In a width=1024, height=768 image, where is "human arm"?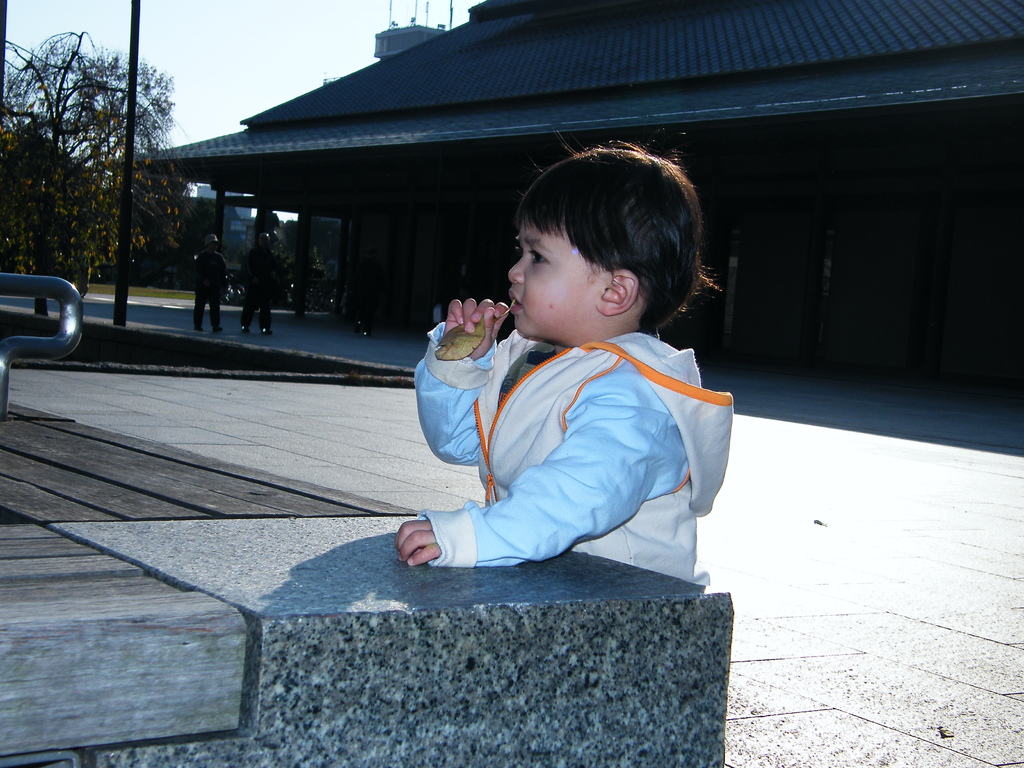
detection(391, 390, 659, 570).
